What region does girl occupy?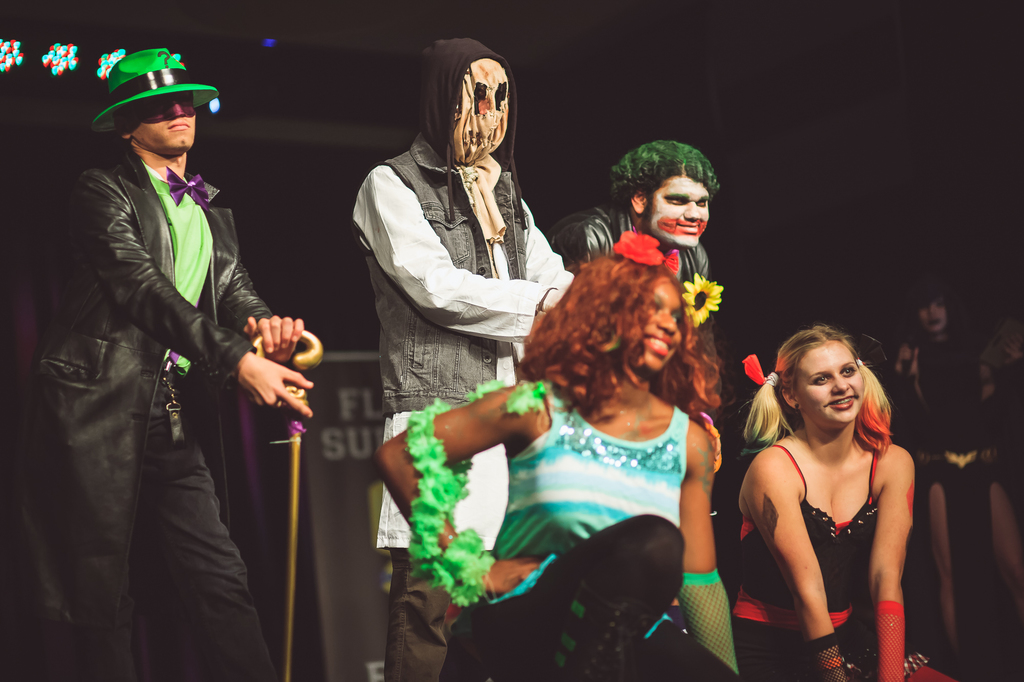
bbox=(727, 320, 961, 681).
